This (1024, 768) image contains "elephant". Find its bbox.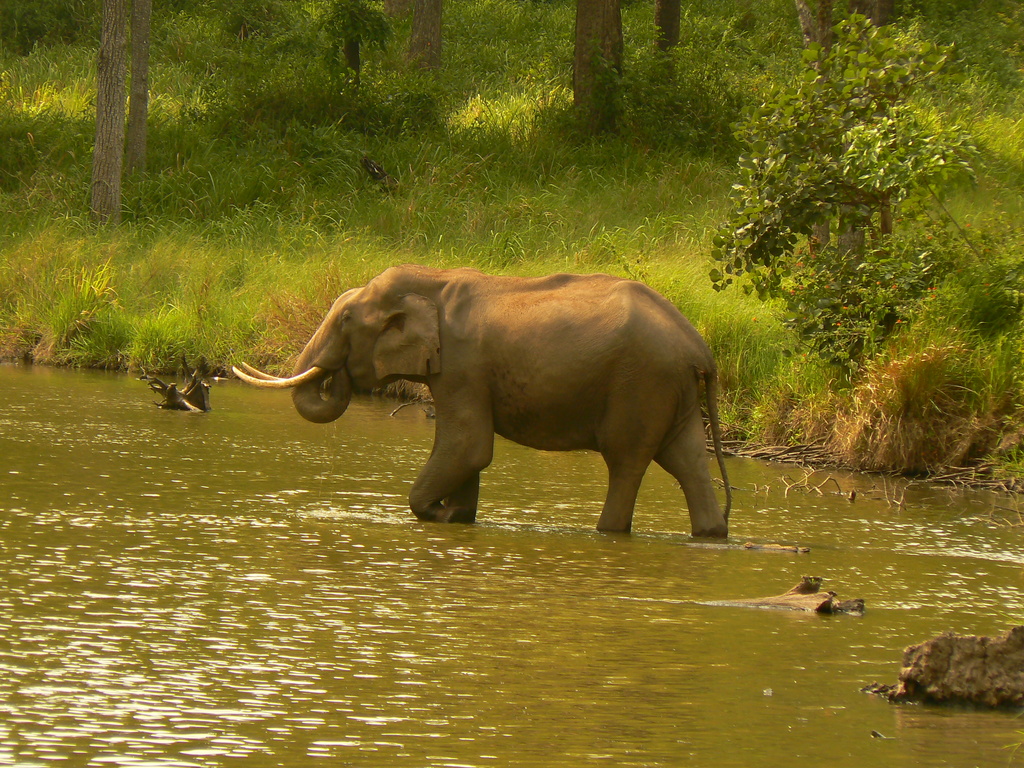
BBox(228, 263, 735, 549).
